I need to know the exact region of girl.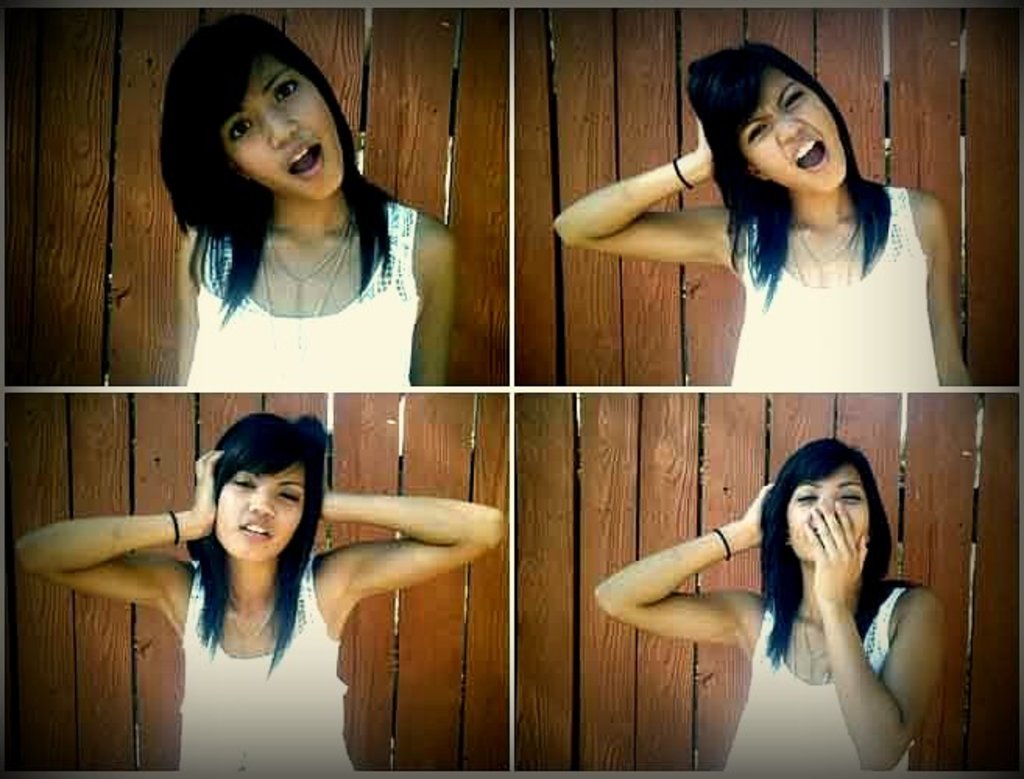
Region: bbox=[589, 432, 946, 777].
